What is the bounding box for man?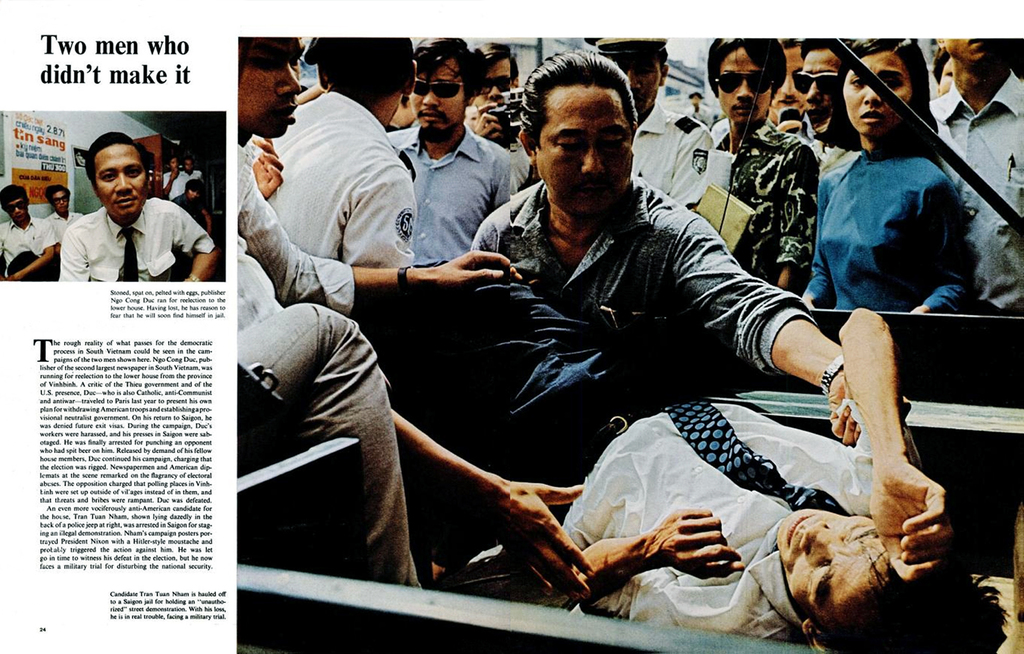
[x1=47, y1=186, x2=84, y2=251].
